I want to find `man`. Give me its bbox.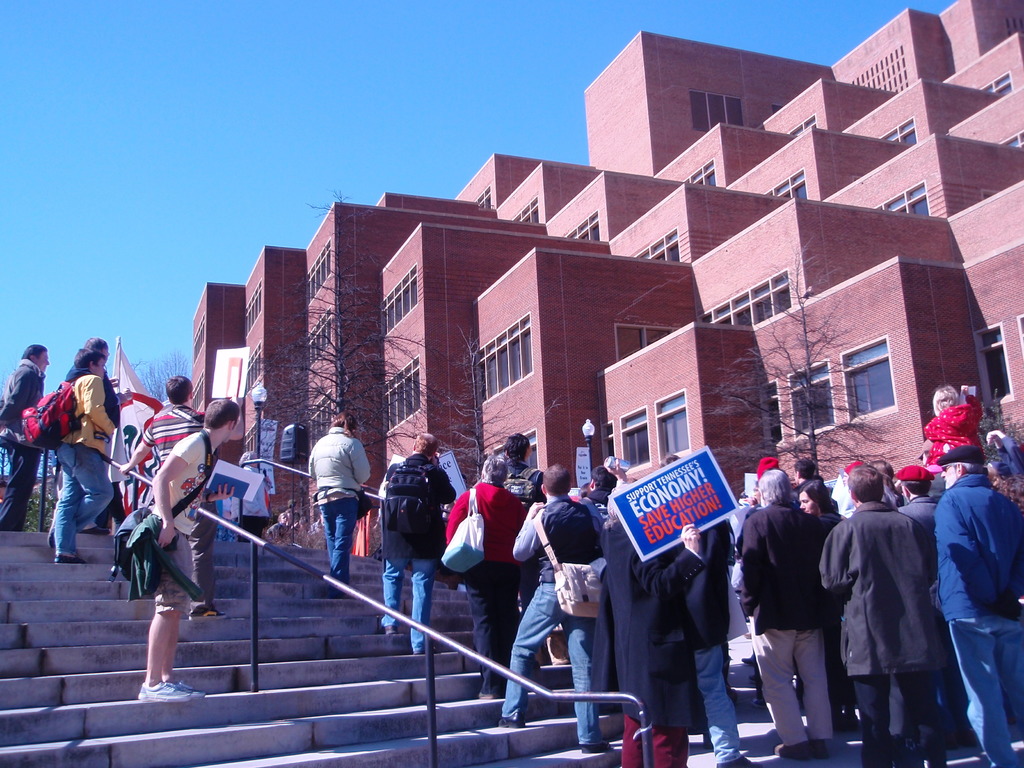
box(506, 462, 605, 756).
